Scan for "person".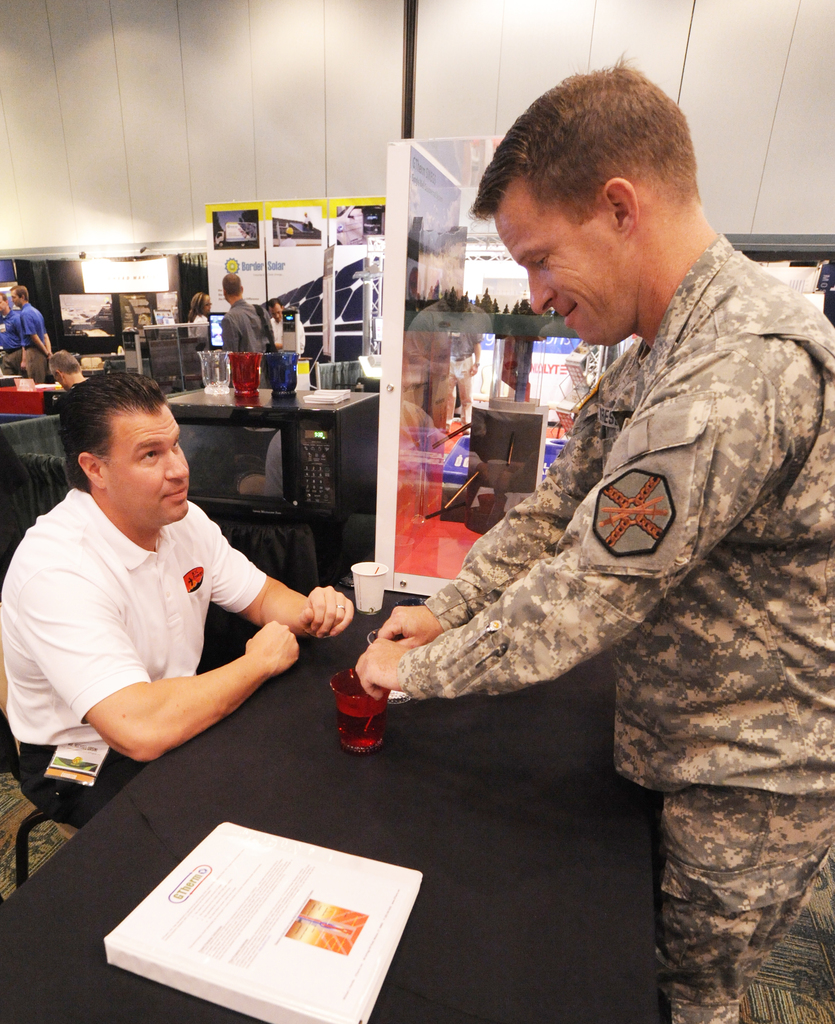
Scan result: 216, 267, 277, 383.
